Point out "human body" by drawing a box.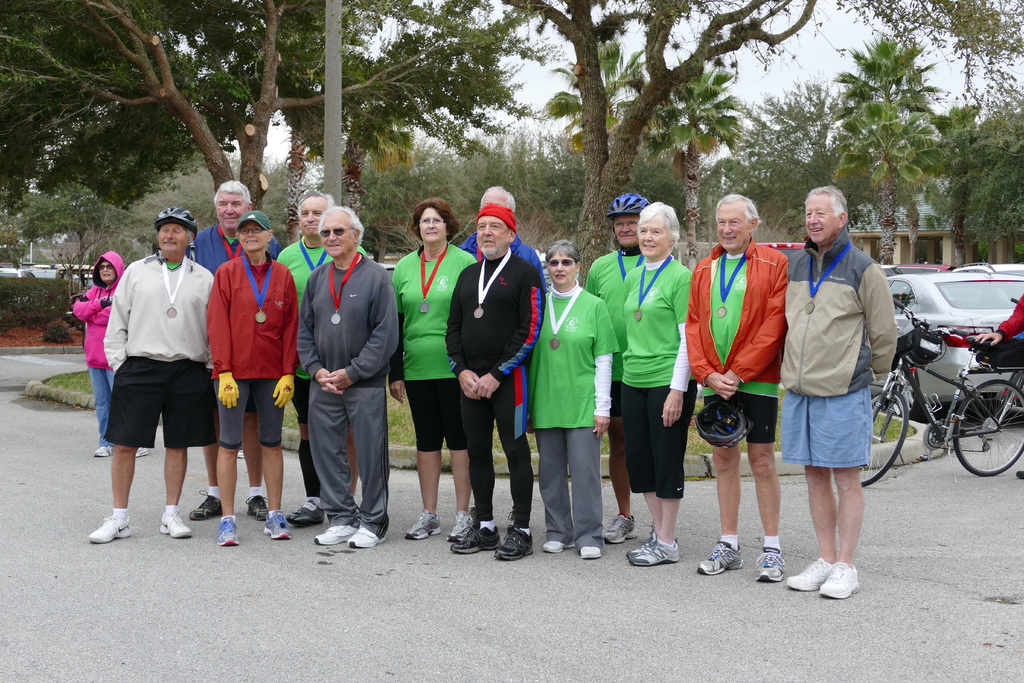
x1=272, y1=193, x2=371, y2=524.
